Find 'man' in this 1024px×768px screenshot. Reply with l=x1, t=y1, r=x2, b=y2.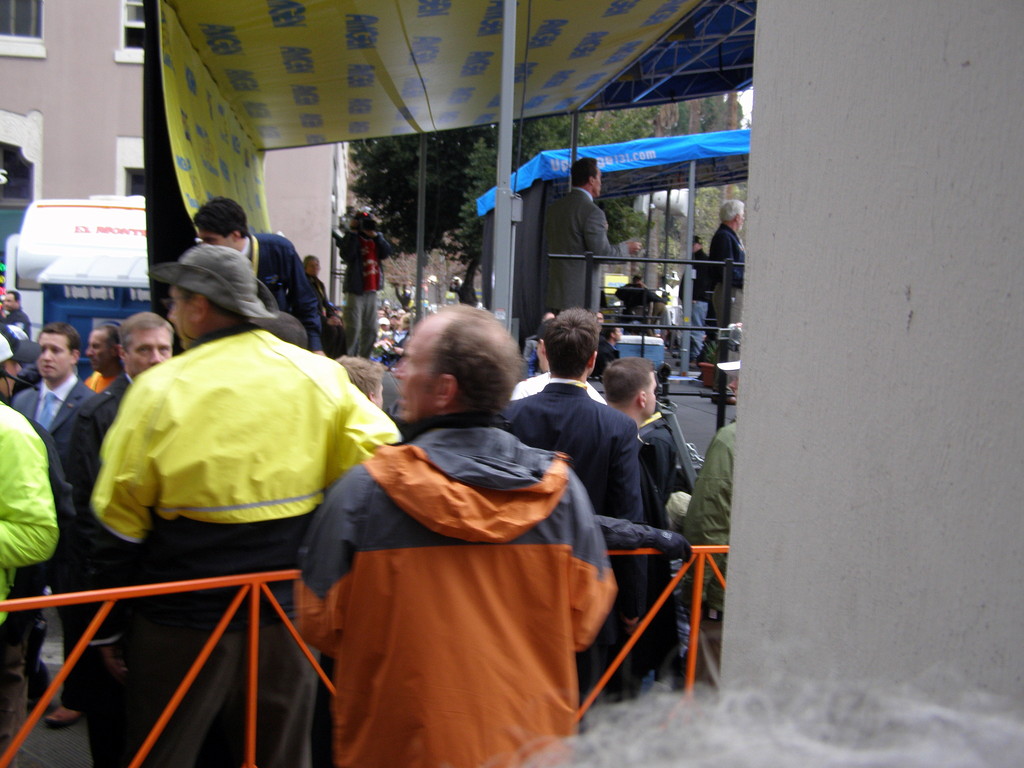
l=708, t=191, r=746, b=365.
